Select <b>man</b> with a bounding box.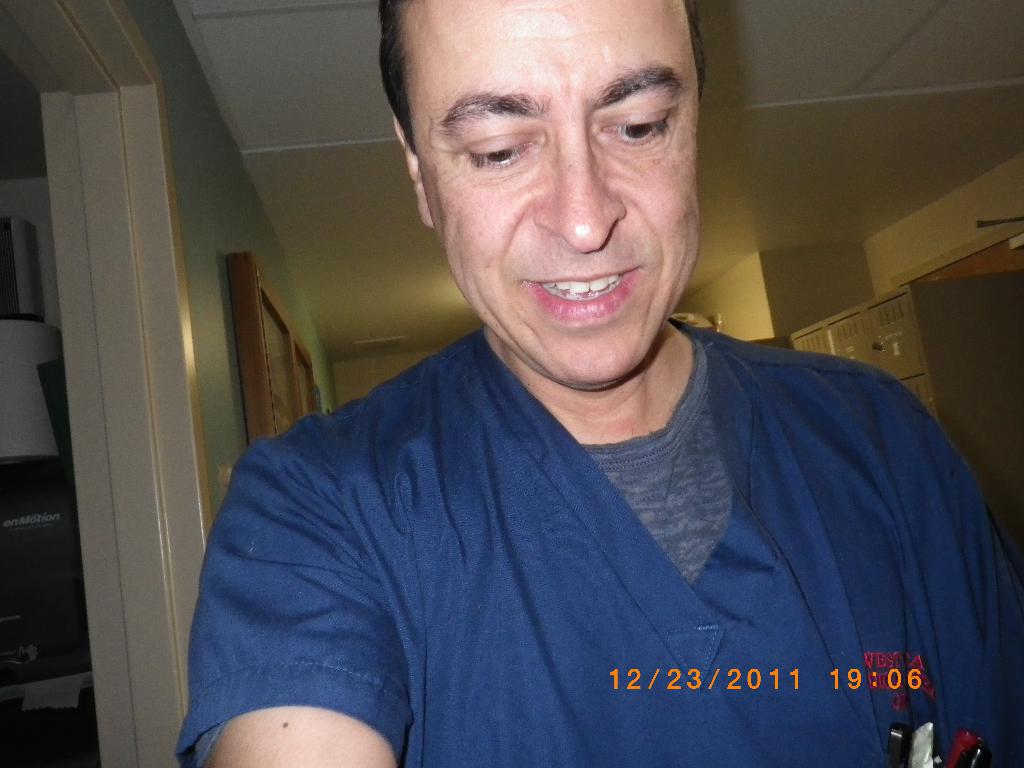
<region>147, 7, 1023, 737</region>.
